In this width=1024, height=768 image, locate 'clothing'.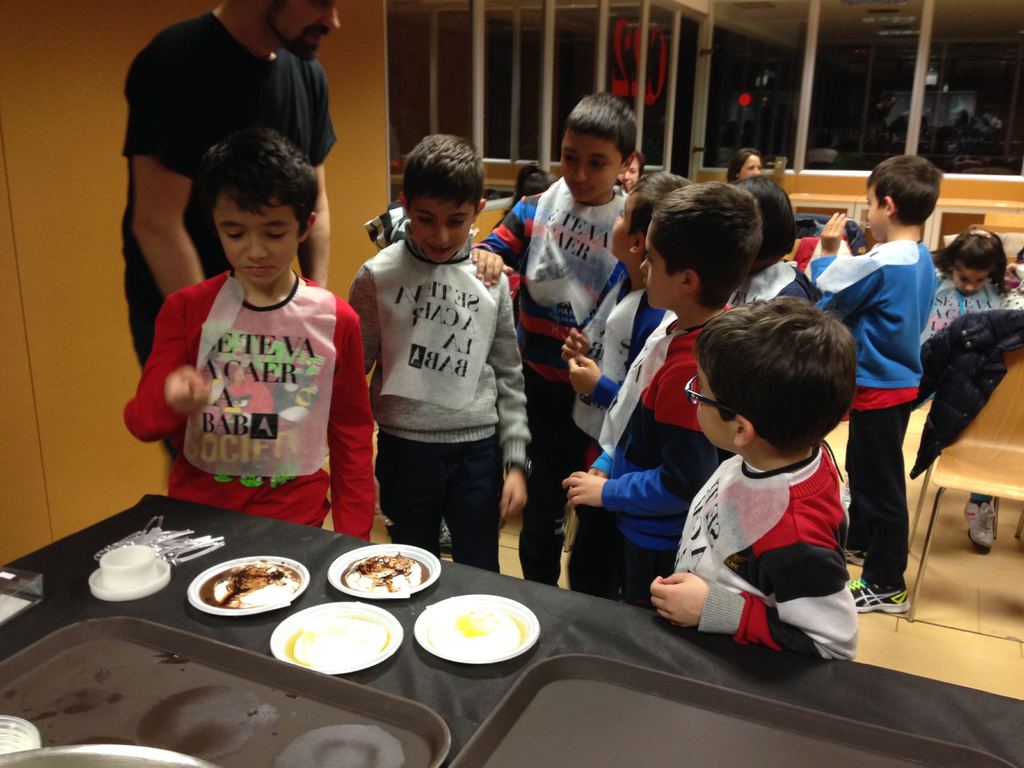
Bounding box: (797, 226, 931, 577).
